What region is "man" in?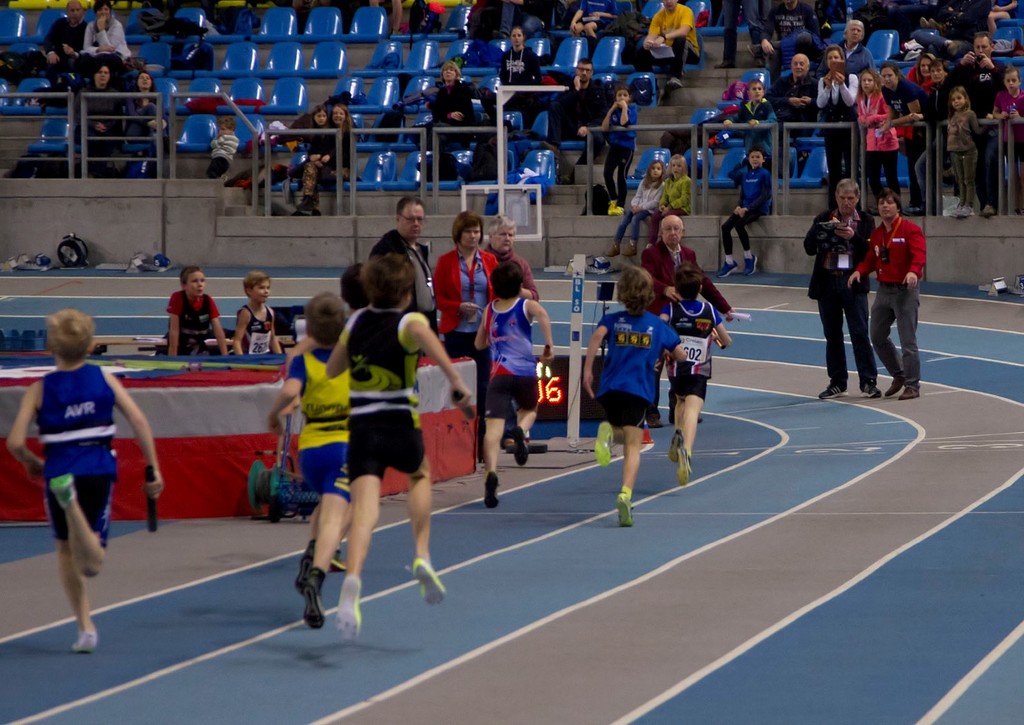
(left=371, top=195, right=438, bottom=335).
